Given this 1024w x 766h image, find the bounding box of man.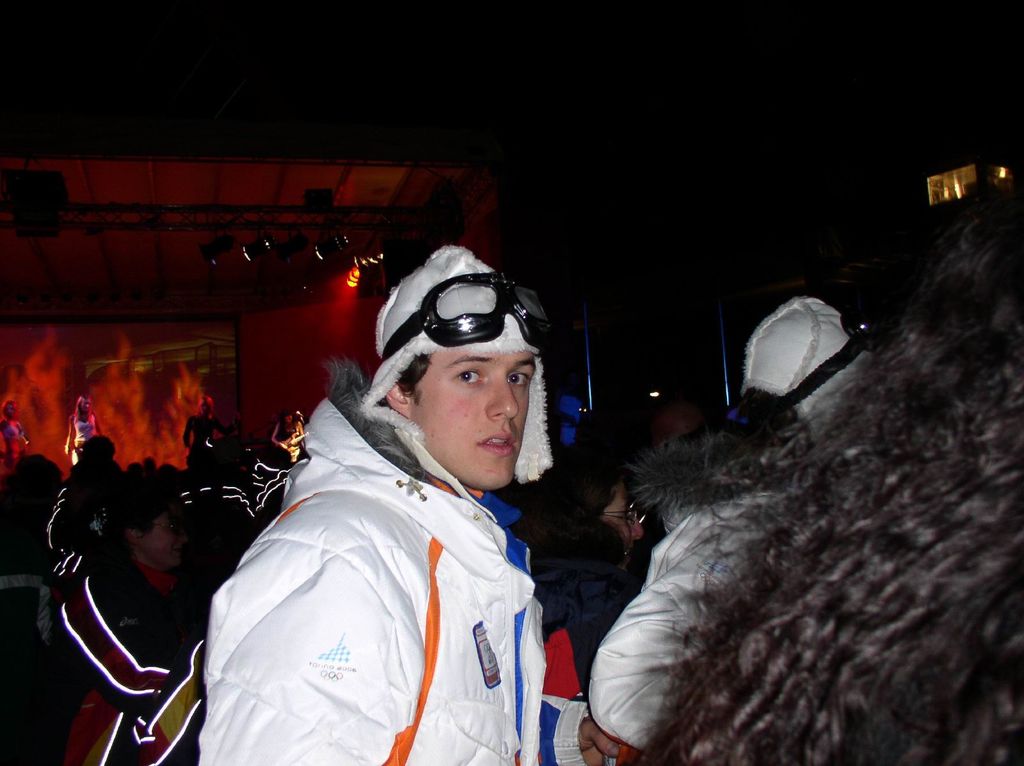
[x1=55, y1=483, x2=211, y2=765].
